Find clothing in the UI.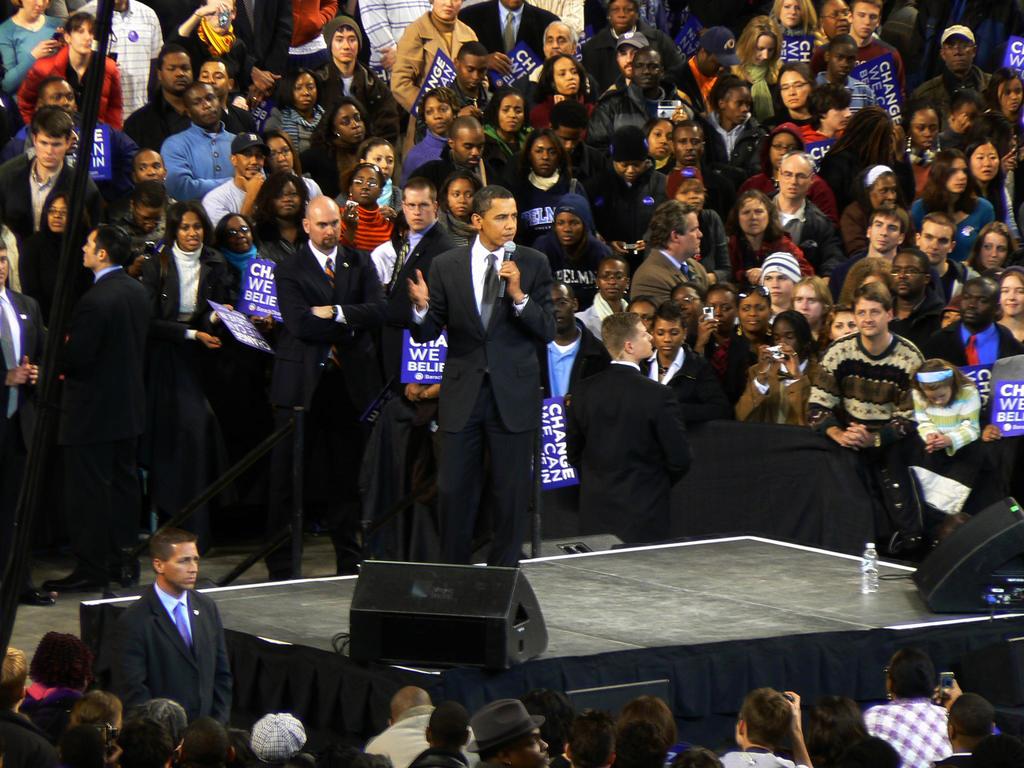
UI element at 997 319 1023 356.
